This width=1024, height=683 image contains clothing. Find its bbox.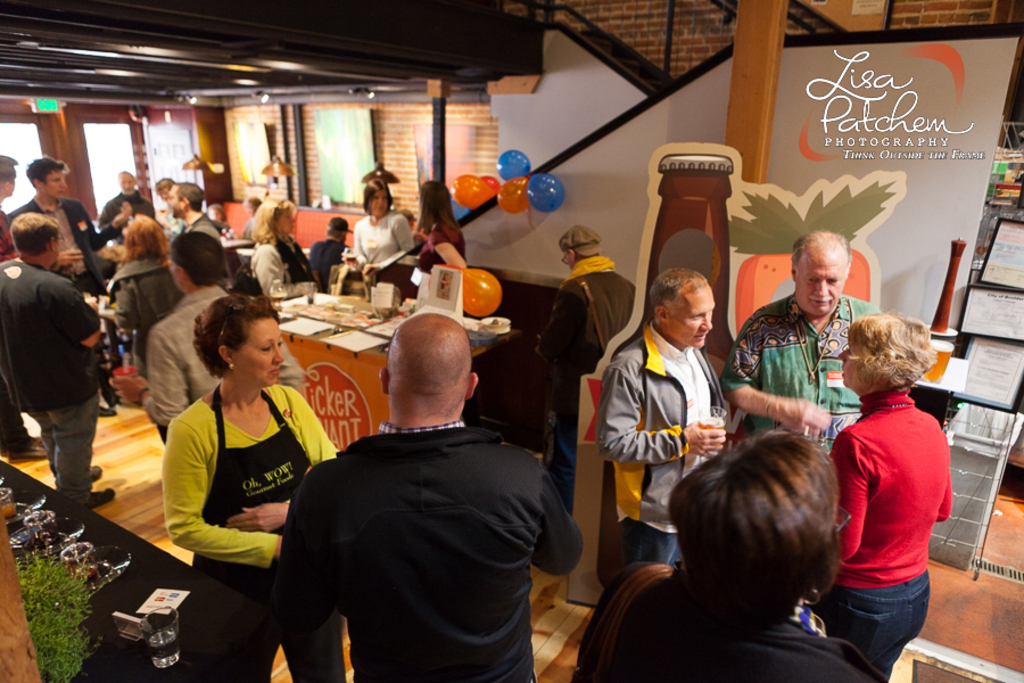
pyautogui.locateOnScreen(176, 207, 247, 255).
